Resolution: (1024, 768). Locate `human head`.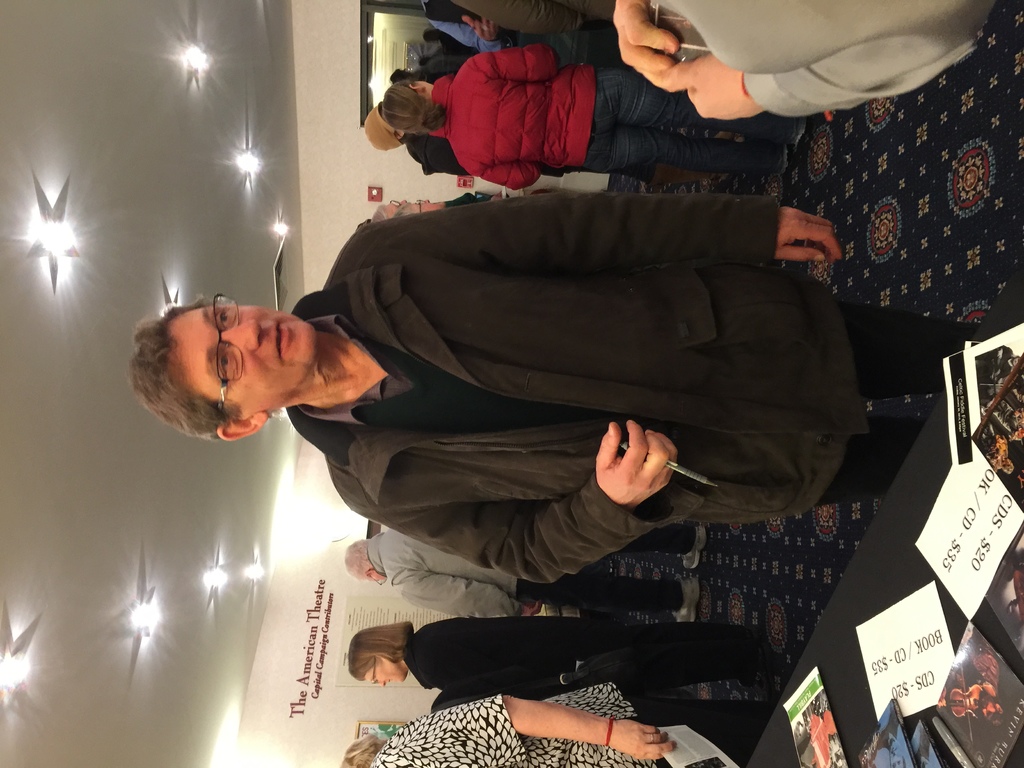
box=[338, 733, 385, 767].
